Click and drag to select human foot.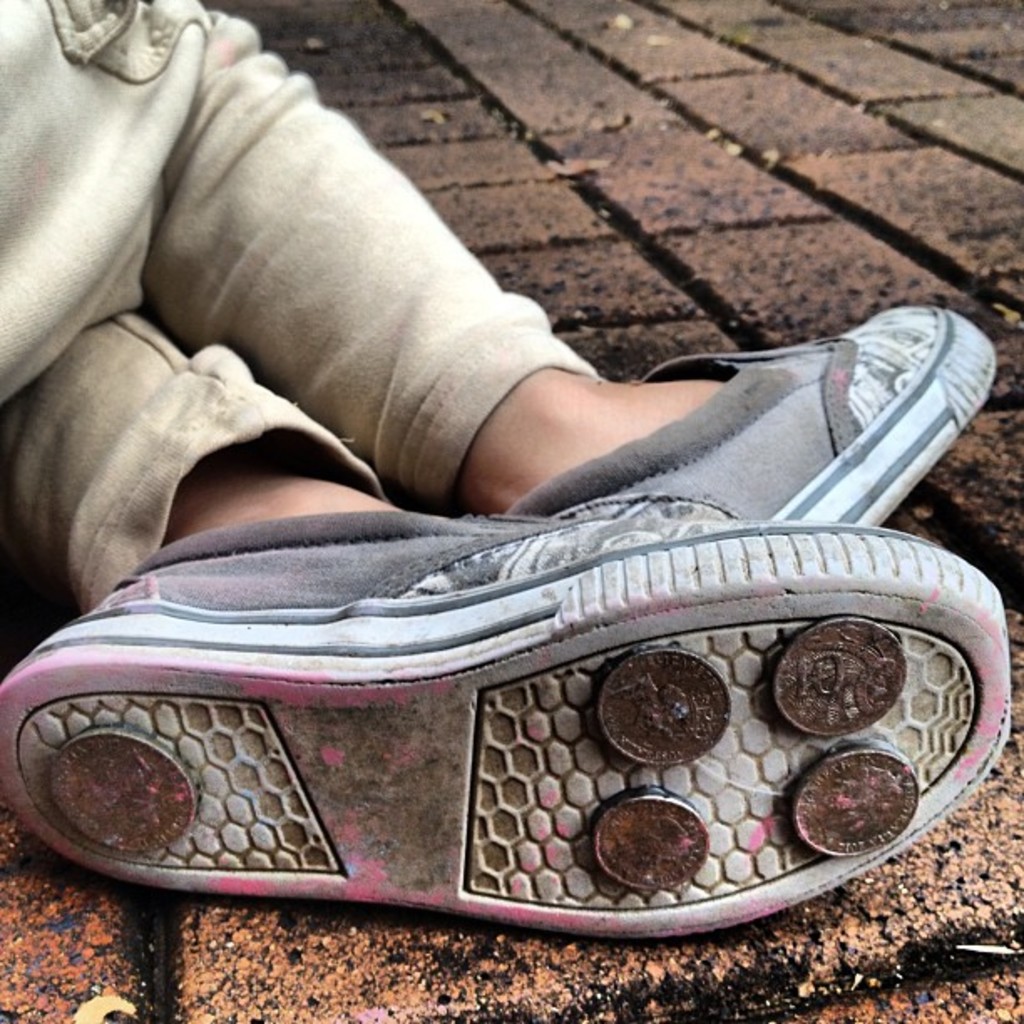
Selection: (0, 482, 1014, 940).
